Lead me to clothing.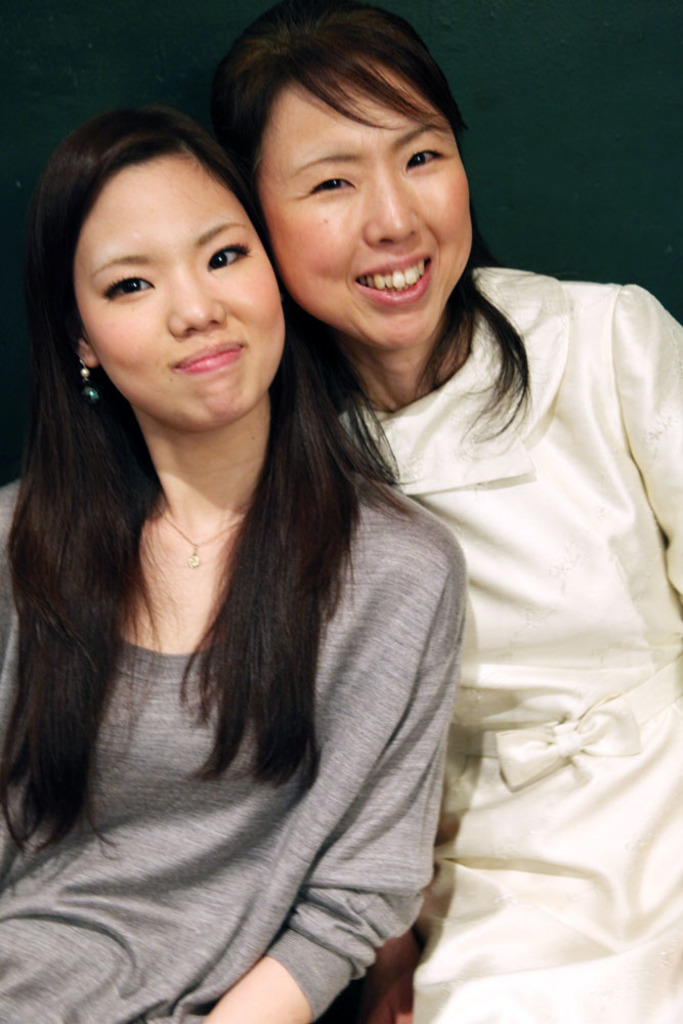
Lead to <bbox>23, 269, 436, 979</bbox>.
